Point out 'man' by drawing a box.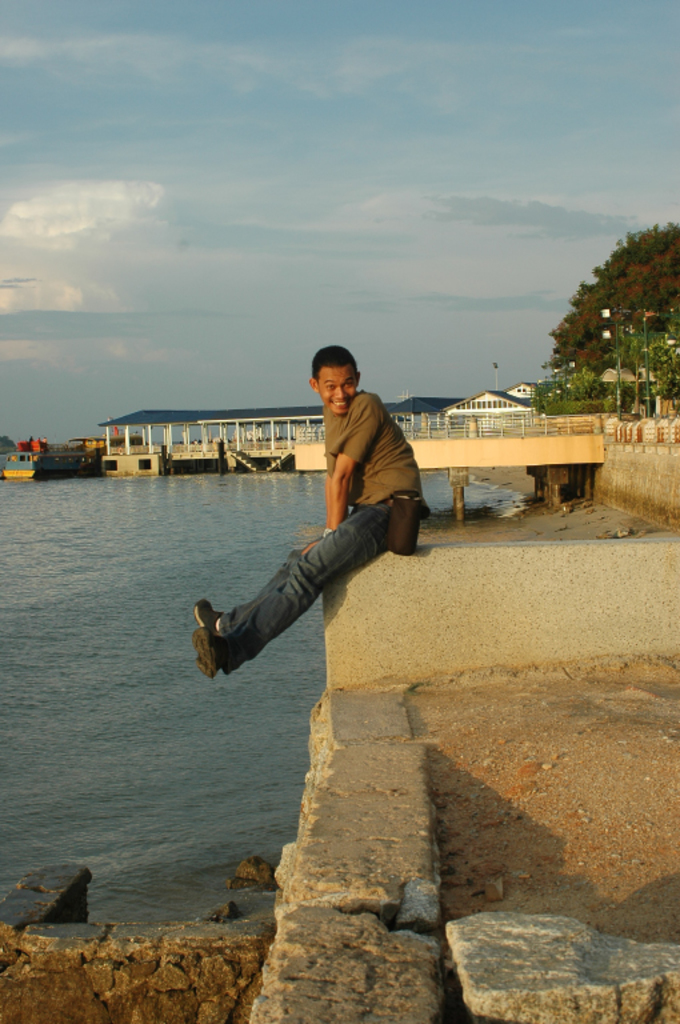
[184, 347, 429, 679].
